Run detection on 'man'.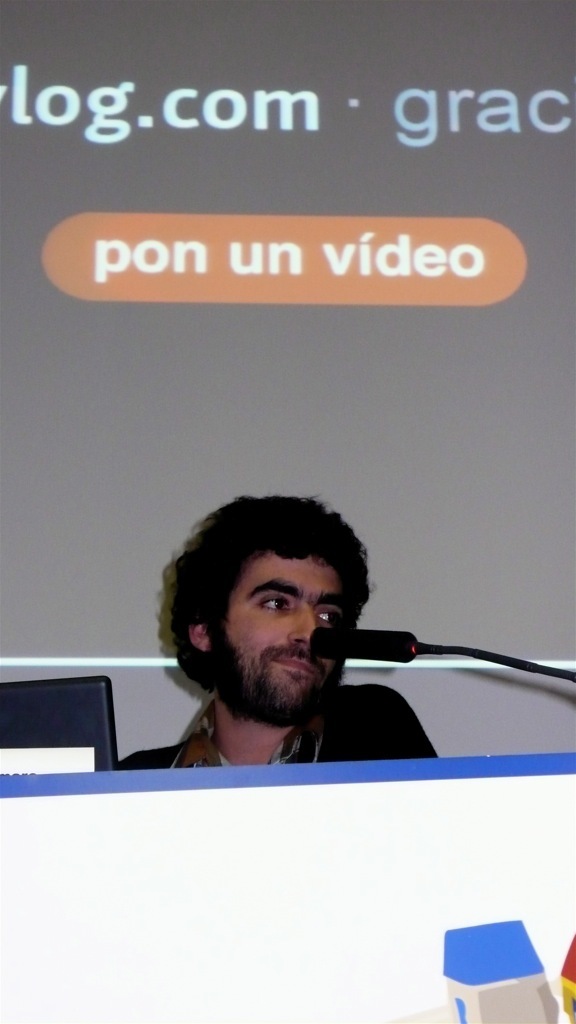
Result: left=119, top=526, right=485, bottom=784.
